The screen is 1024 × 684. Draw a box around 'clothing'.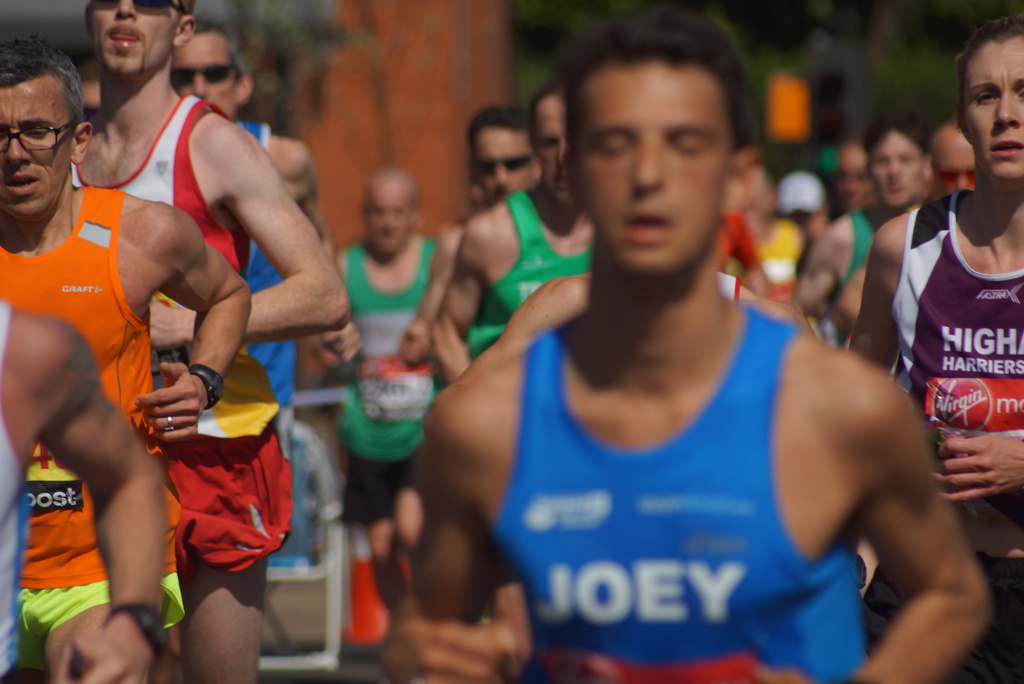
[x1=454, y1=181, x2=595, y2=370].
